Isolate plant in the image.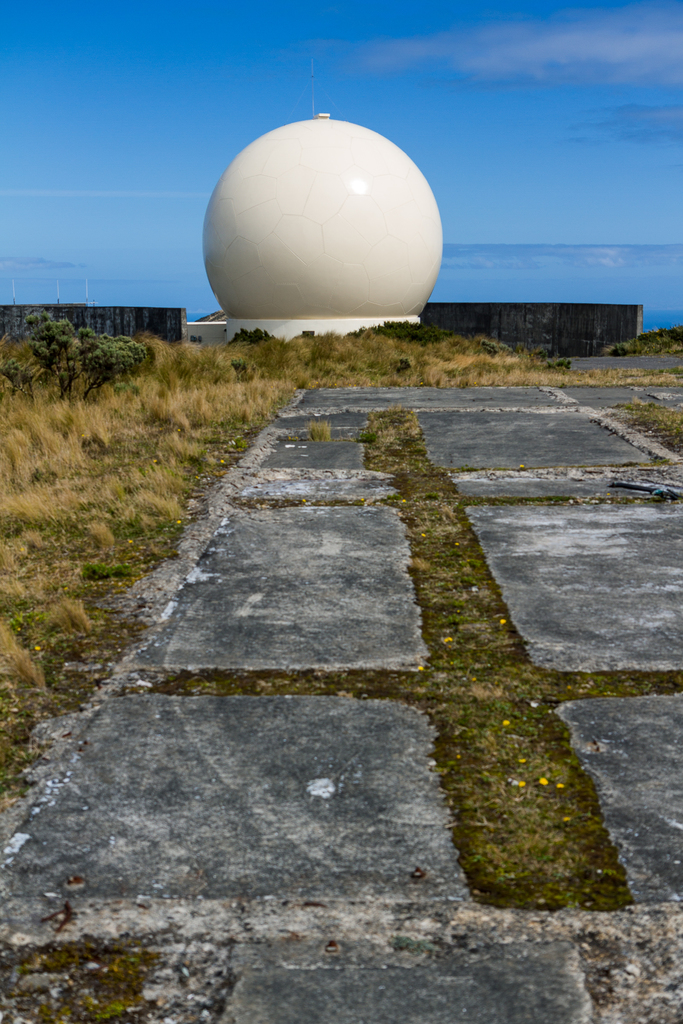
Isolated region: <bbox>0, 454, 220, 556</bbox>.
